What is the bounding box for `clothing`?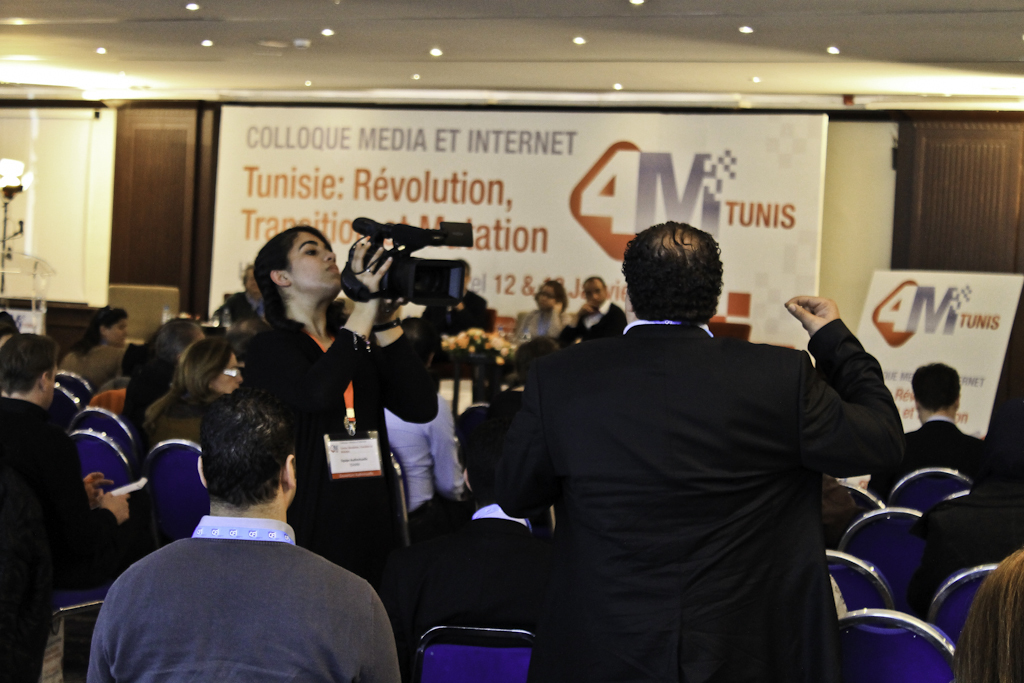
70, 395, 138, 494.
